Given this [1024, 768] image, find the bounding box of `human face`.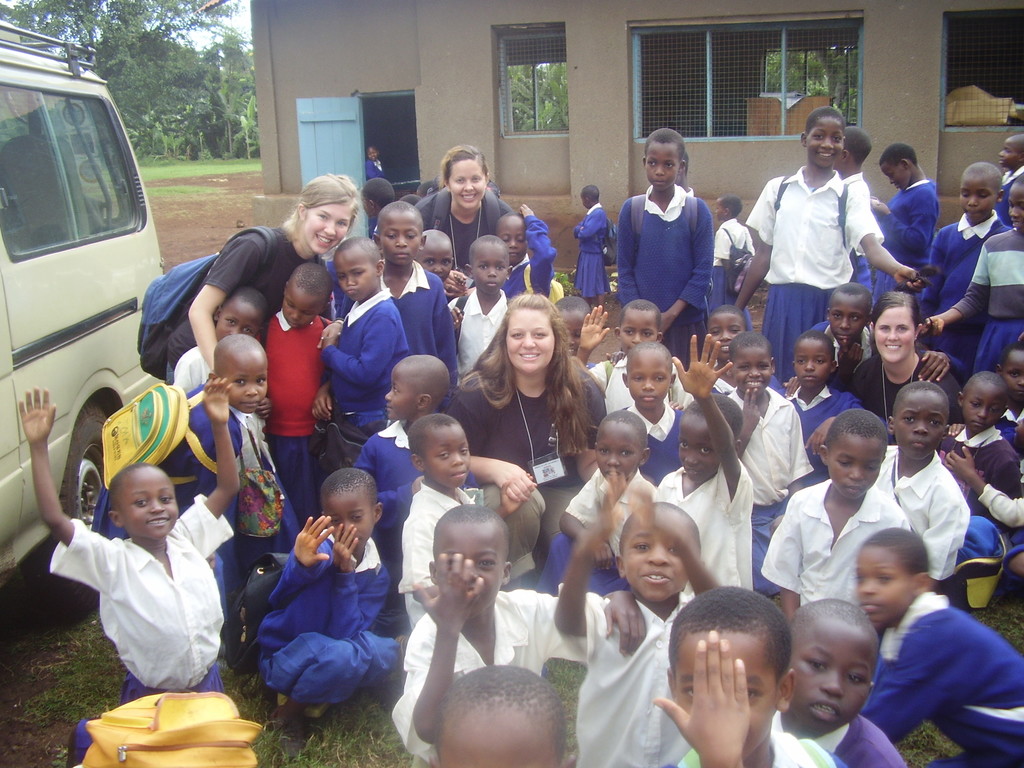
region(675, 631, 775, 756).
